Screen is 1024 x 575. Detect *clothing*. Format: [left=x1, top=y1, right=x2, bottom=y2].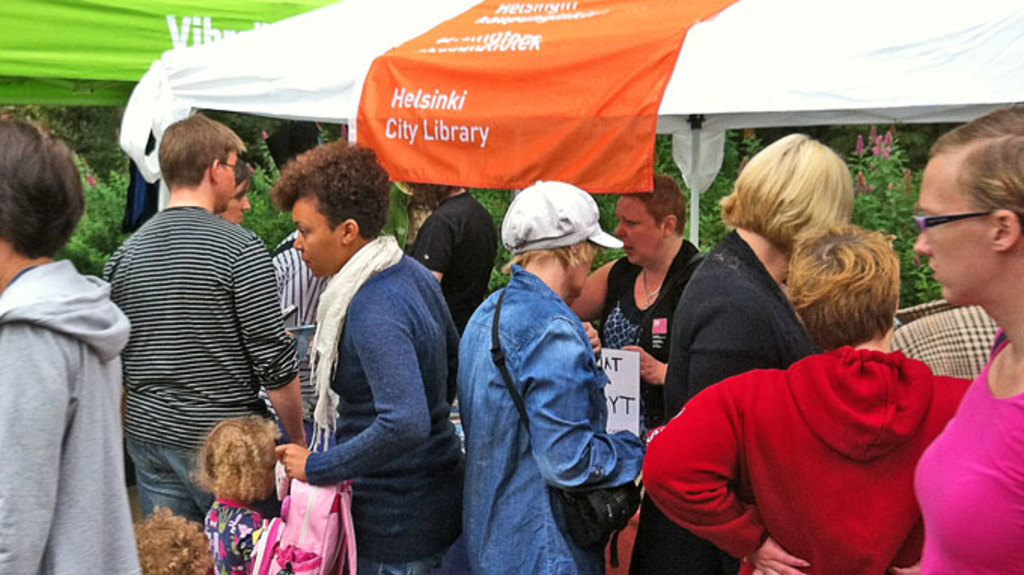
[left=660, top=301, right=974, bottom=566].
